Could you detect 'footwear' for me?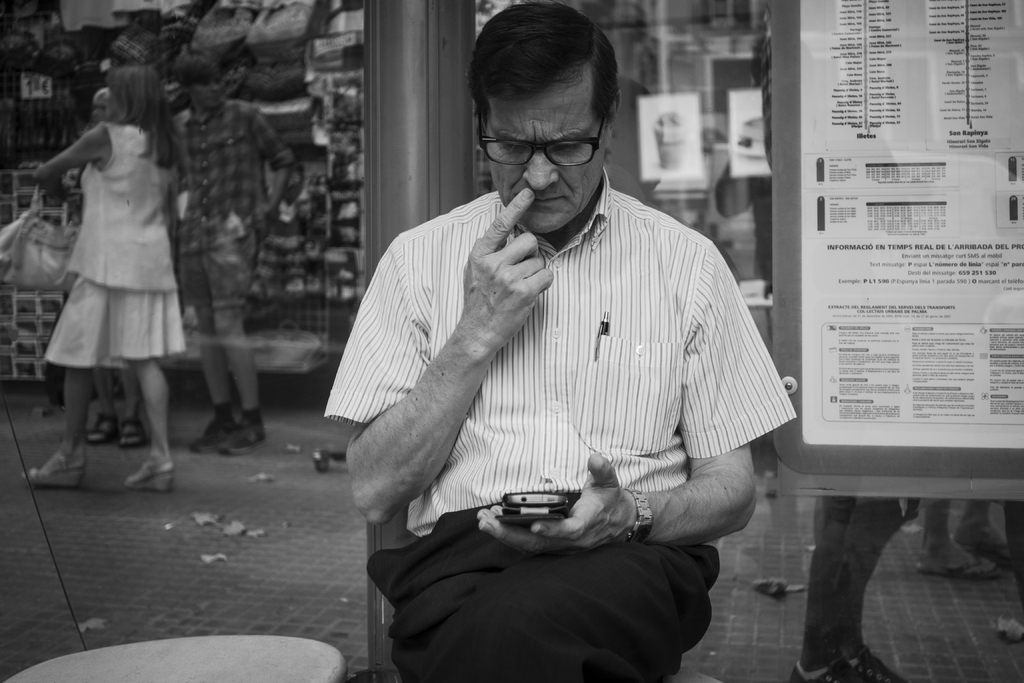
Detection result: locate(218, 420, 269, 454).
